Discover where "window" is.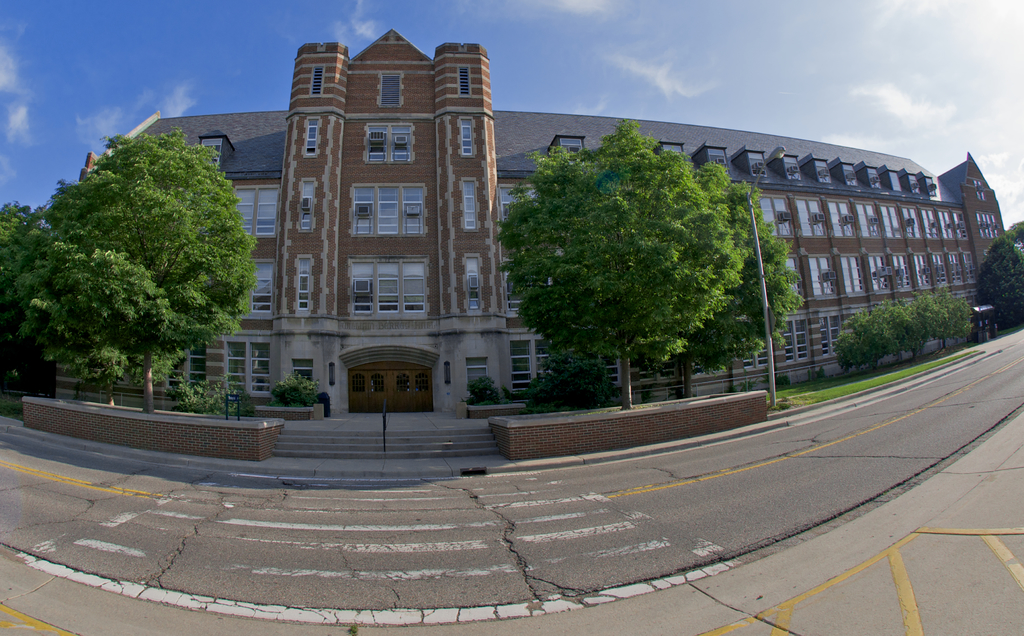
Discovered at l=855, t=204, r=877, b=240.
